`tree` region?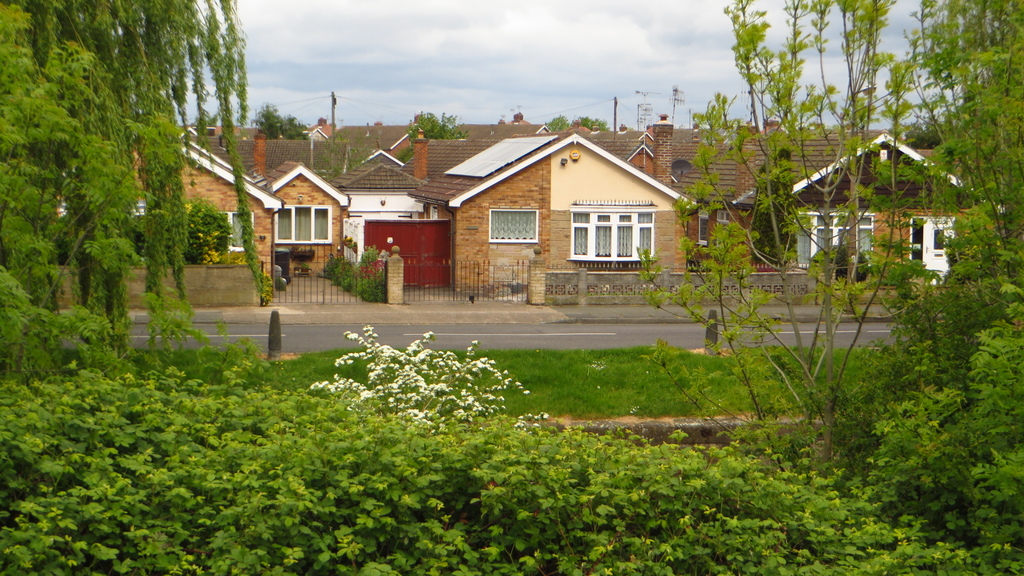
crop(545, 109, 609, 127)
